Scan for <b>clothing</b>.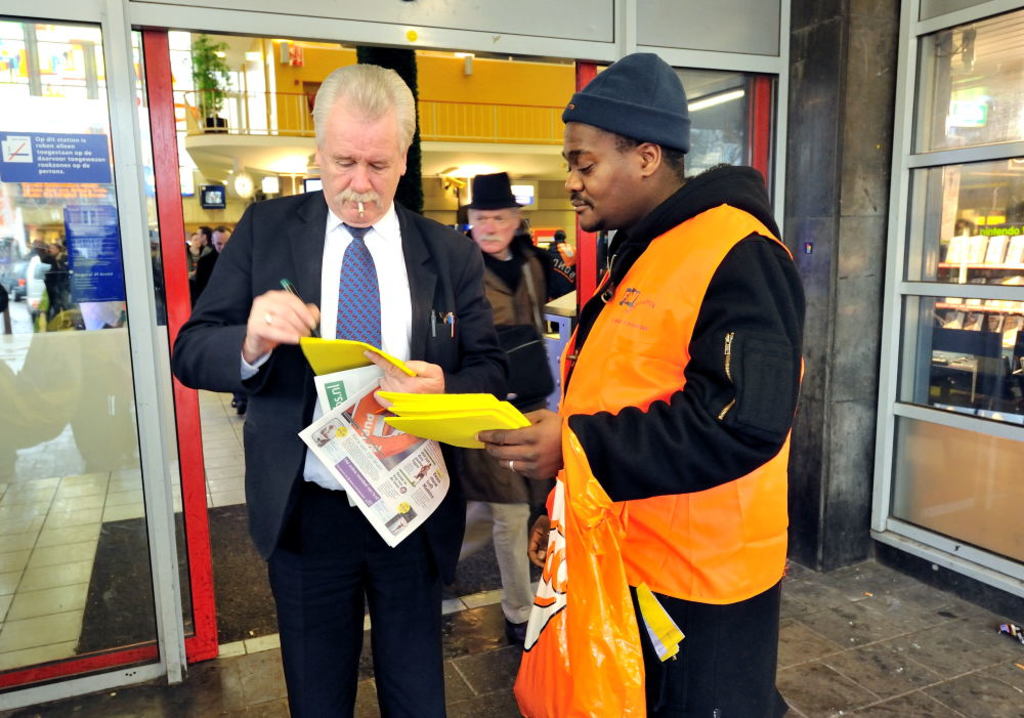
Scan result: crop(538, 169, 810, 717).
